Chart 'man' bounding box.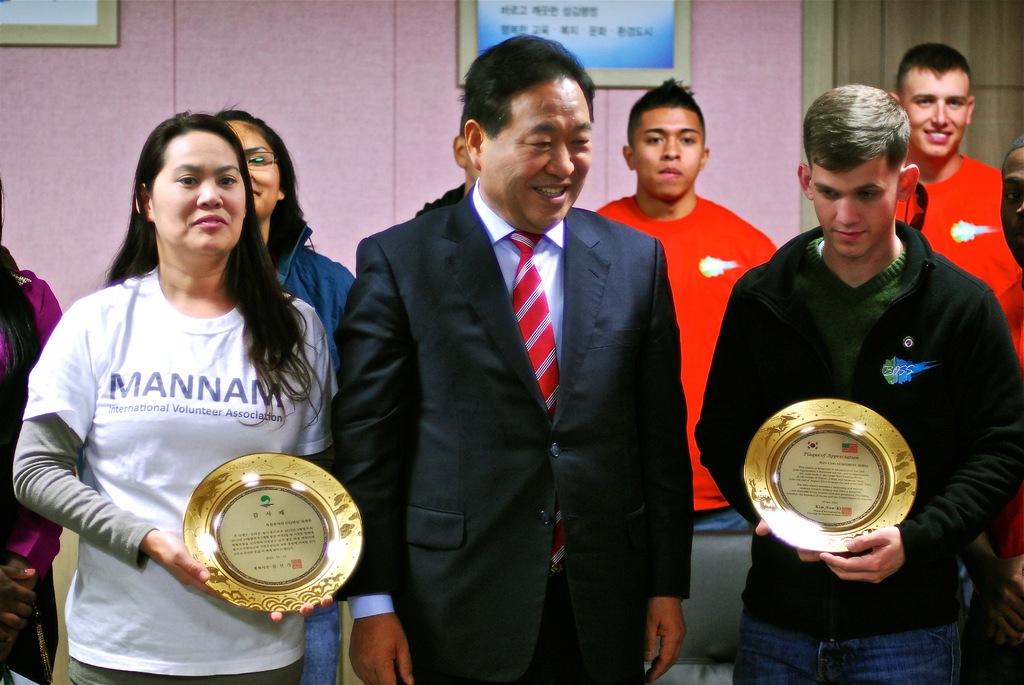
Charted: bbox(895, 42, 1023, 584).
